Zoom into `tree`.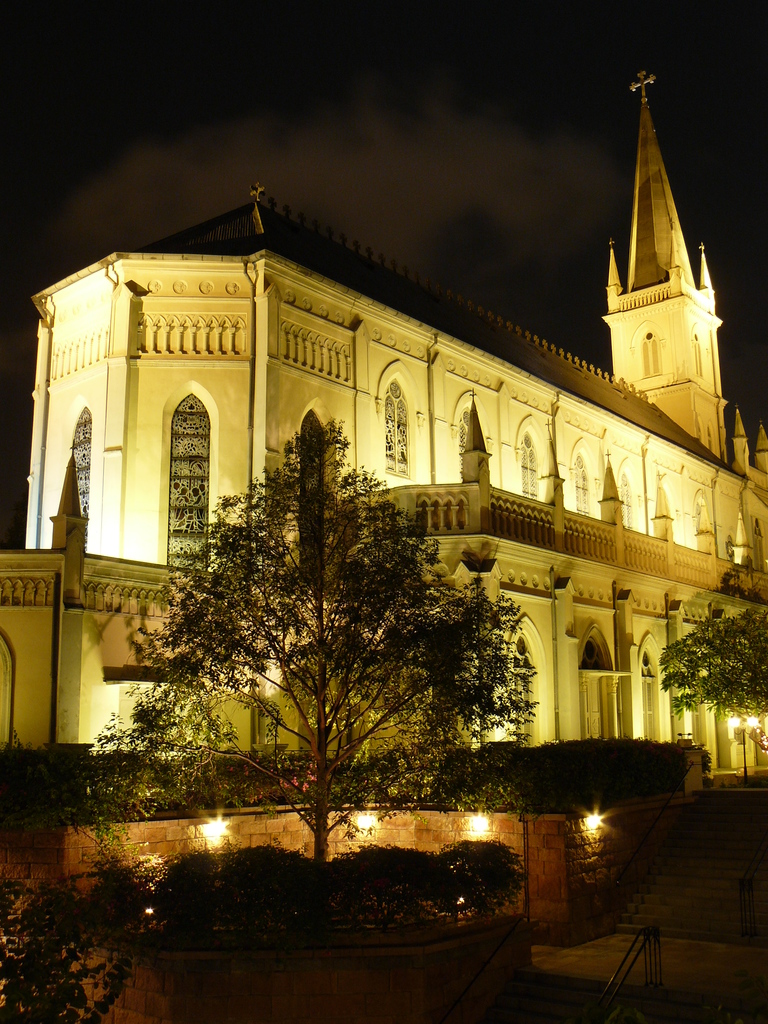
Zoom target: [119, 427, 520, 861].
